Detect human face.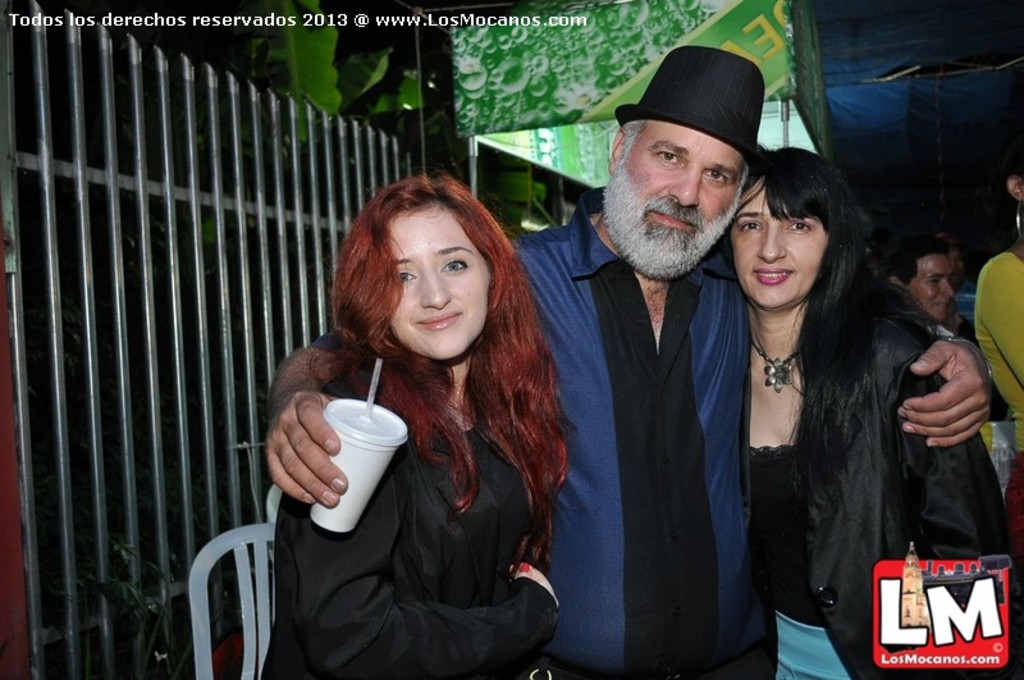
Detected at [x1=945, y1=250, x2=972, y2=274].
